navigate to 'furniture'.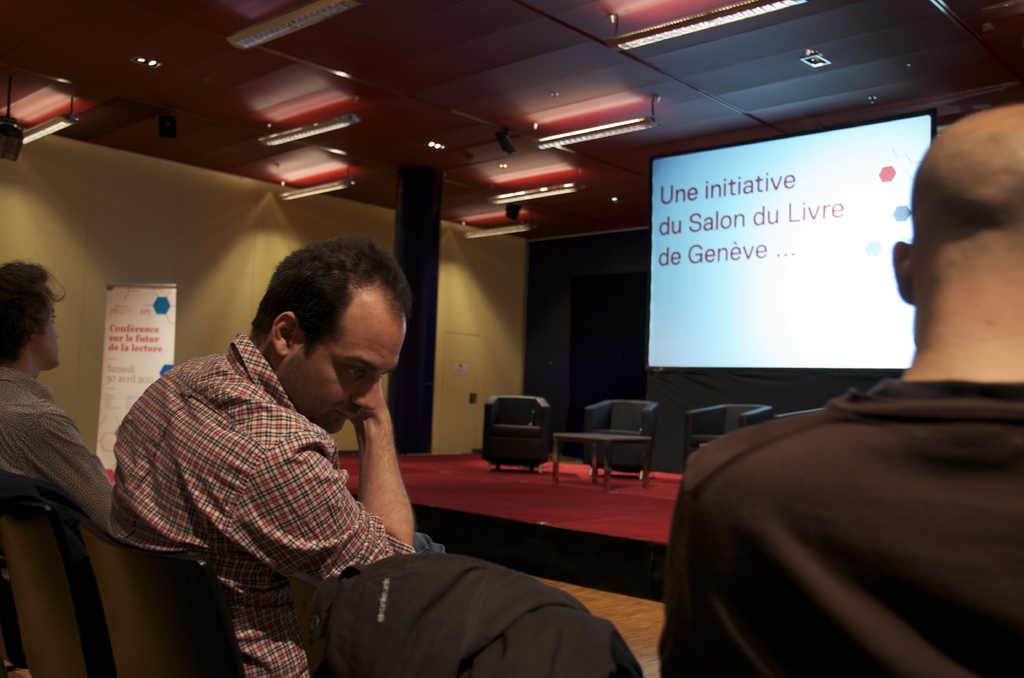
Navigation target: 684,403,772,471.
